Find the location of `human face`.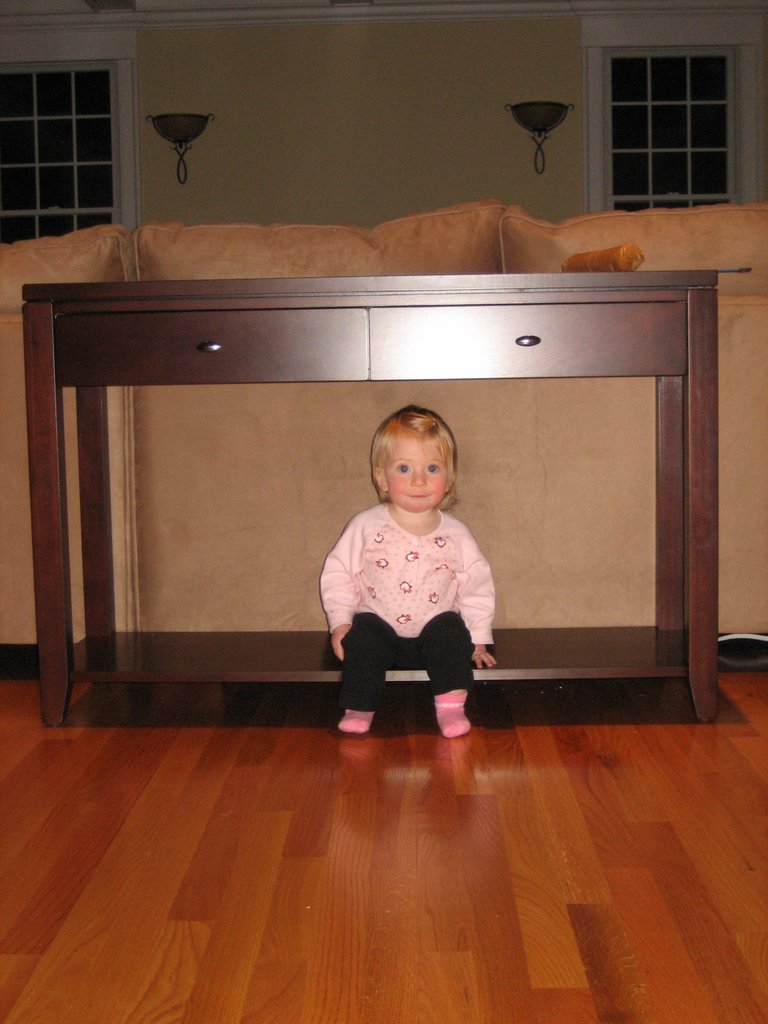
Location: 385,444,448,513.
